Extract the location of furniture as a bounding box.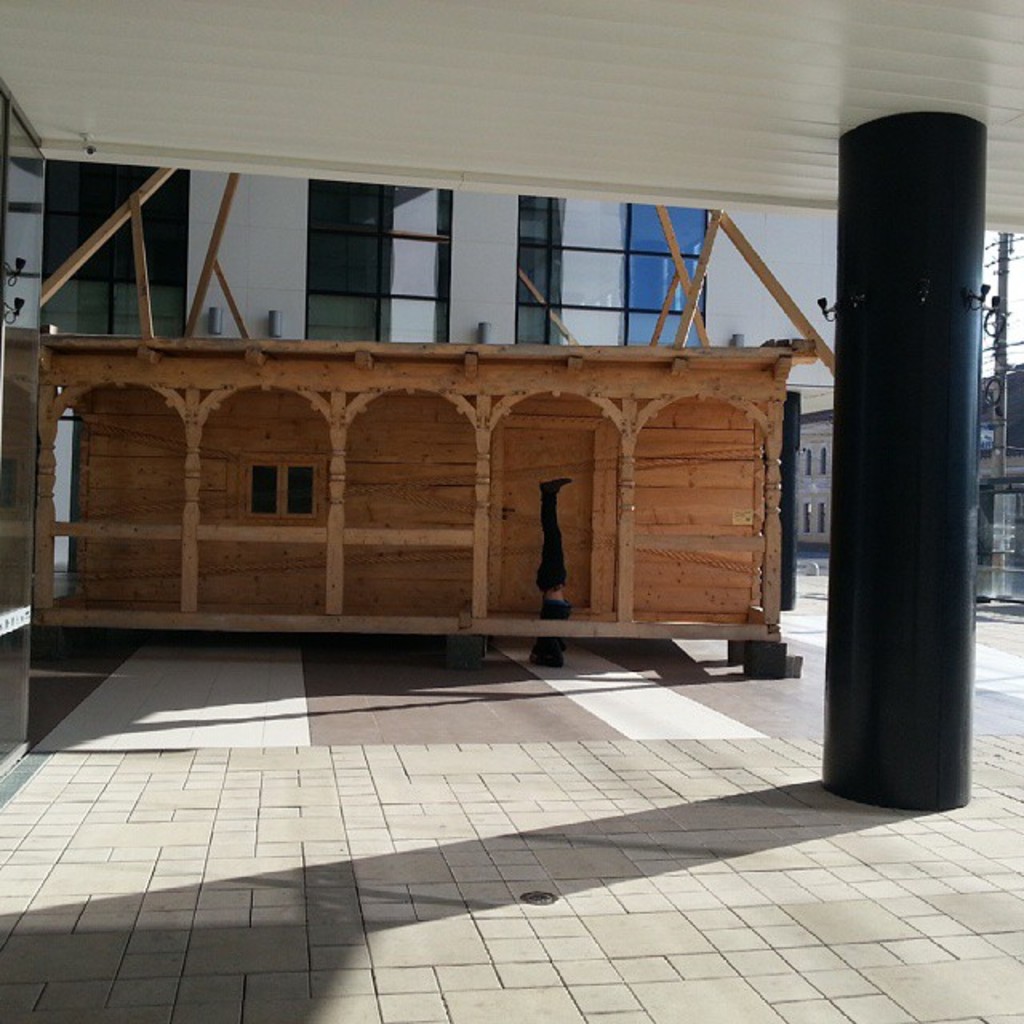
locate(32, 330, 813, 638).
